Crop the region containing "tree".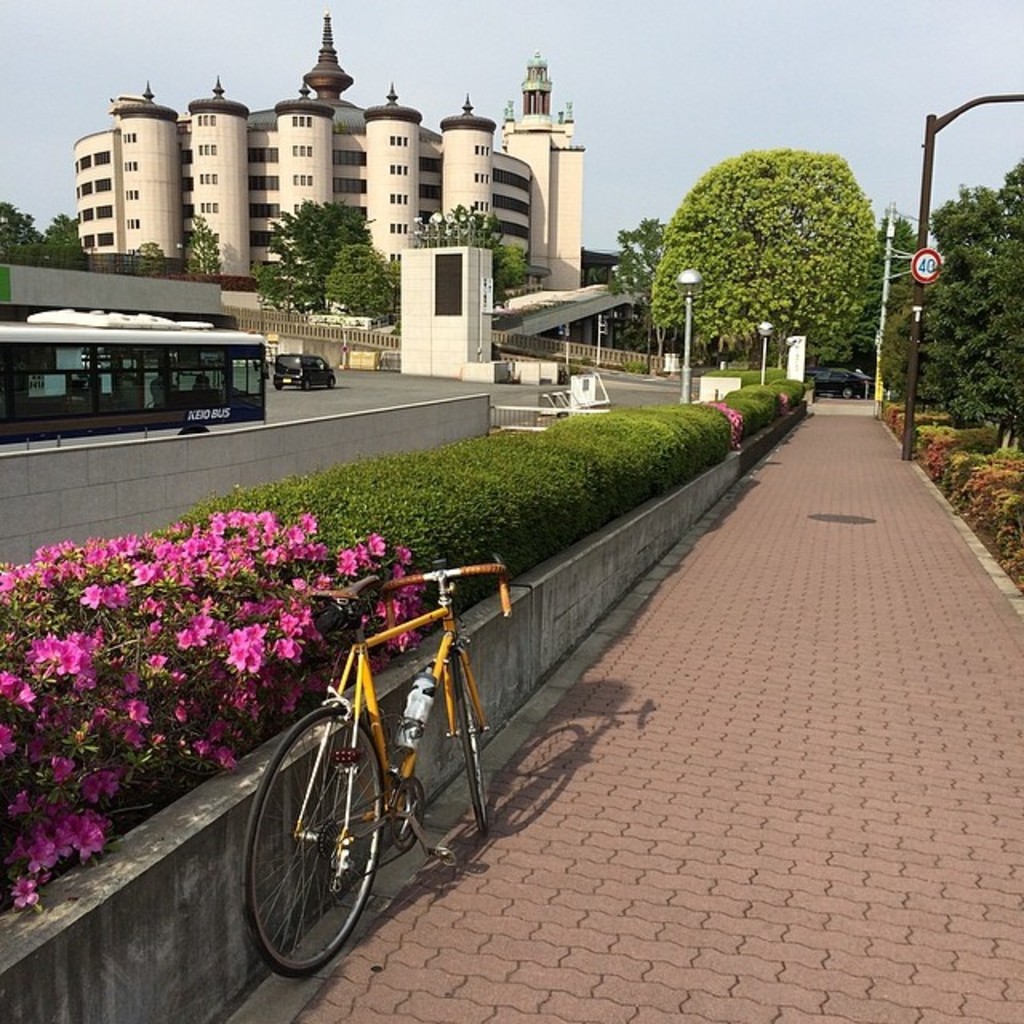
Crop region: x1=182, y1=205, x2=224, y2=277.
